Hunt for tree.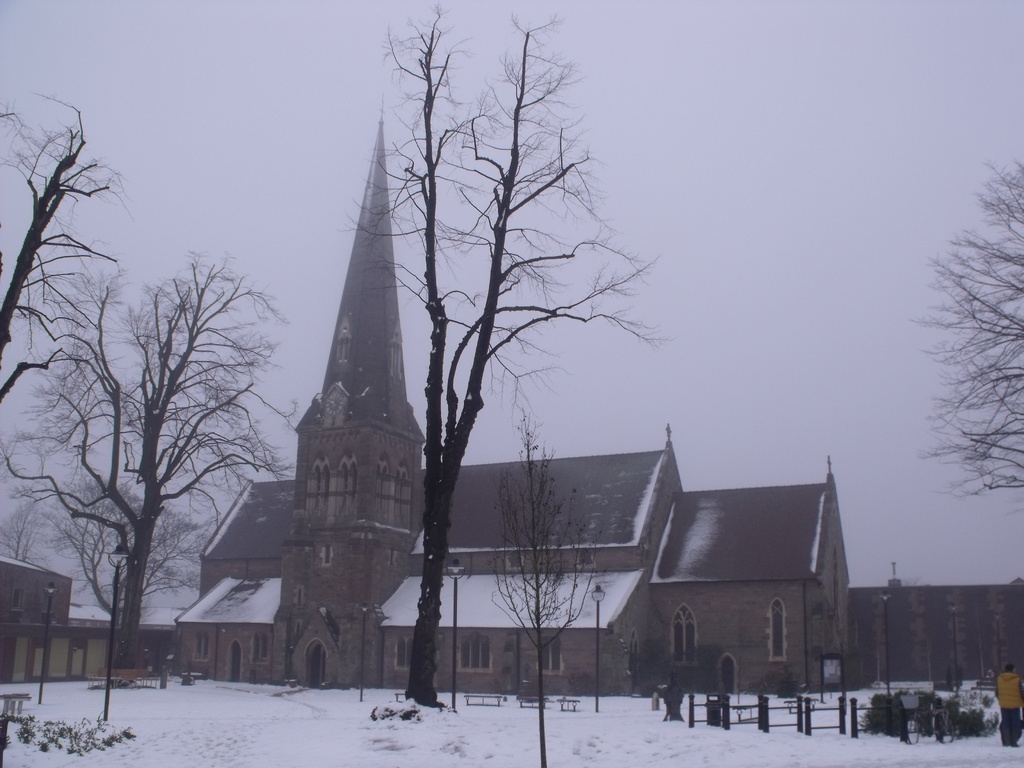
Hunted down at 0, 84, 129, 404.
